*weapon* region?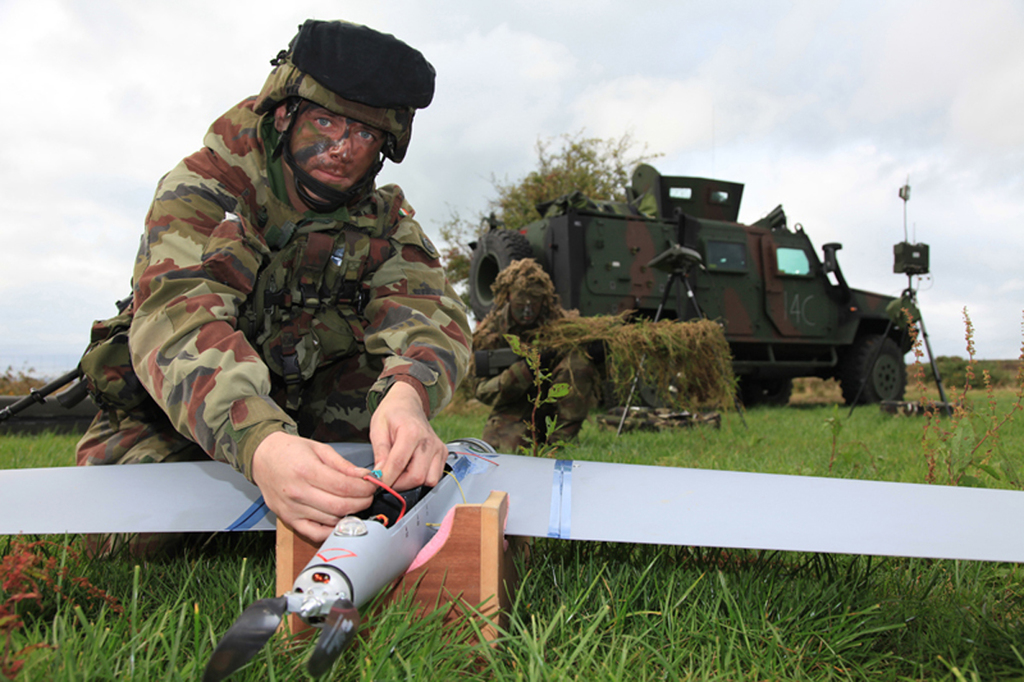
0/359/92/424
